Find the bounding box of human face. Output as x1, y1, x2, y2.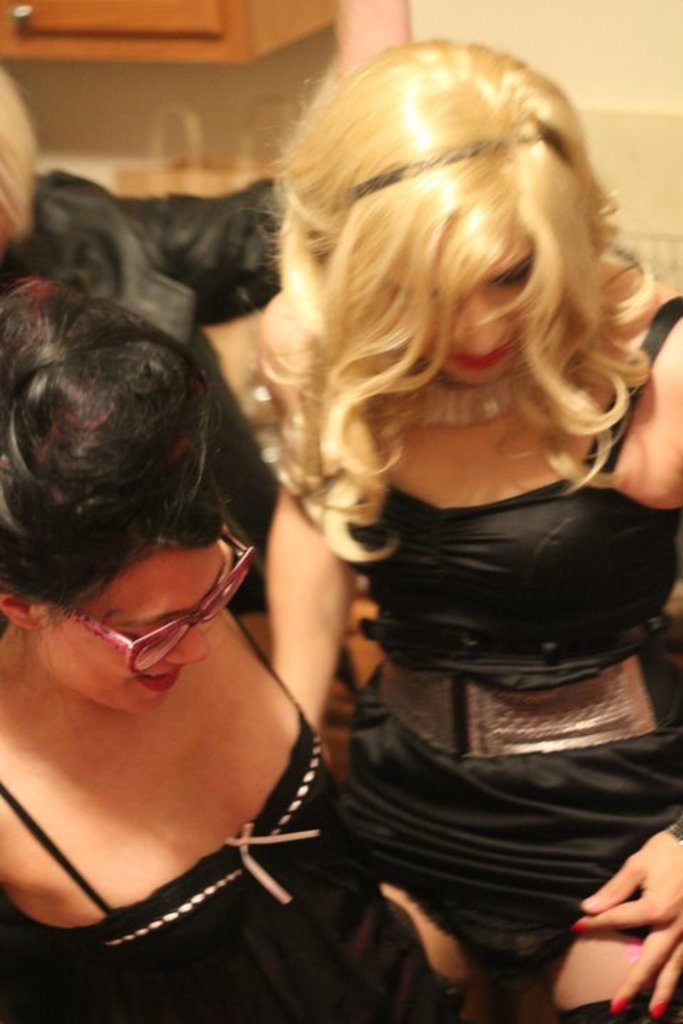
444, 263, 528, 384.
